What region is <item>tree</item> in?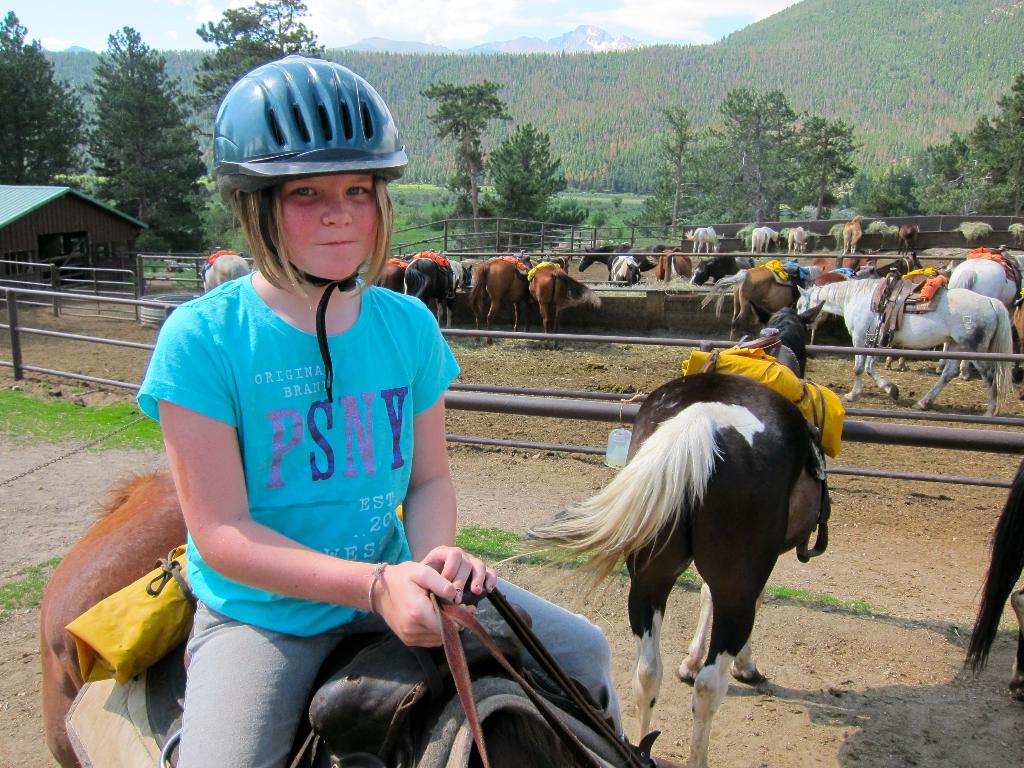
bbox(484, 120, 583, 245).
